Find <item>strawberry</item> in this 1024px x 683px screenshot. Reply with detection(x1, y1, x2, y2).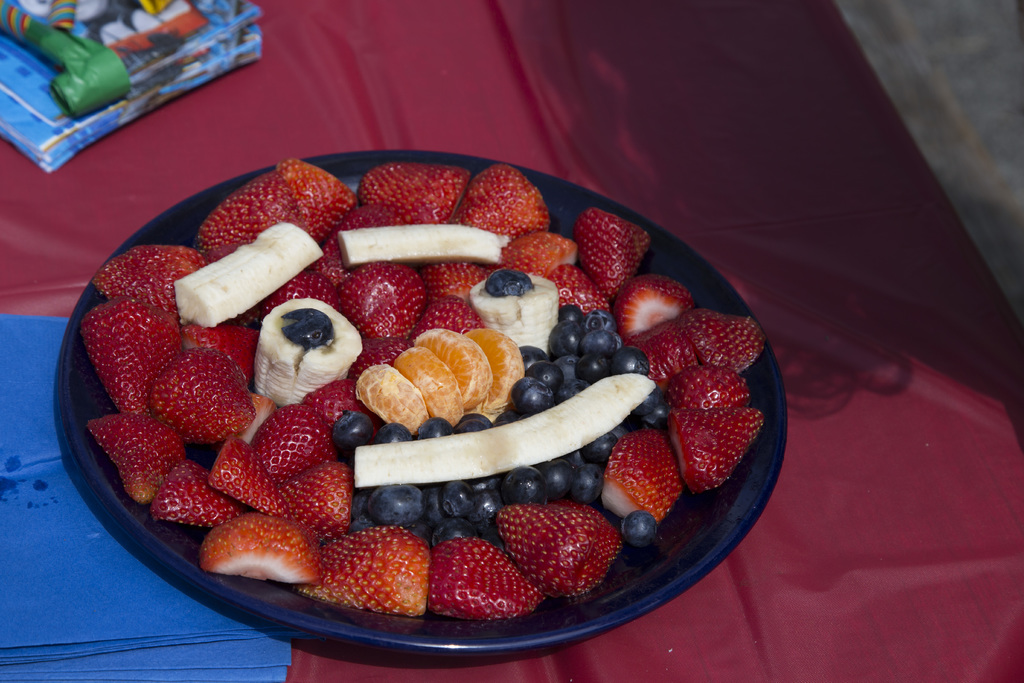
detection(356, 165, 471, 221).
